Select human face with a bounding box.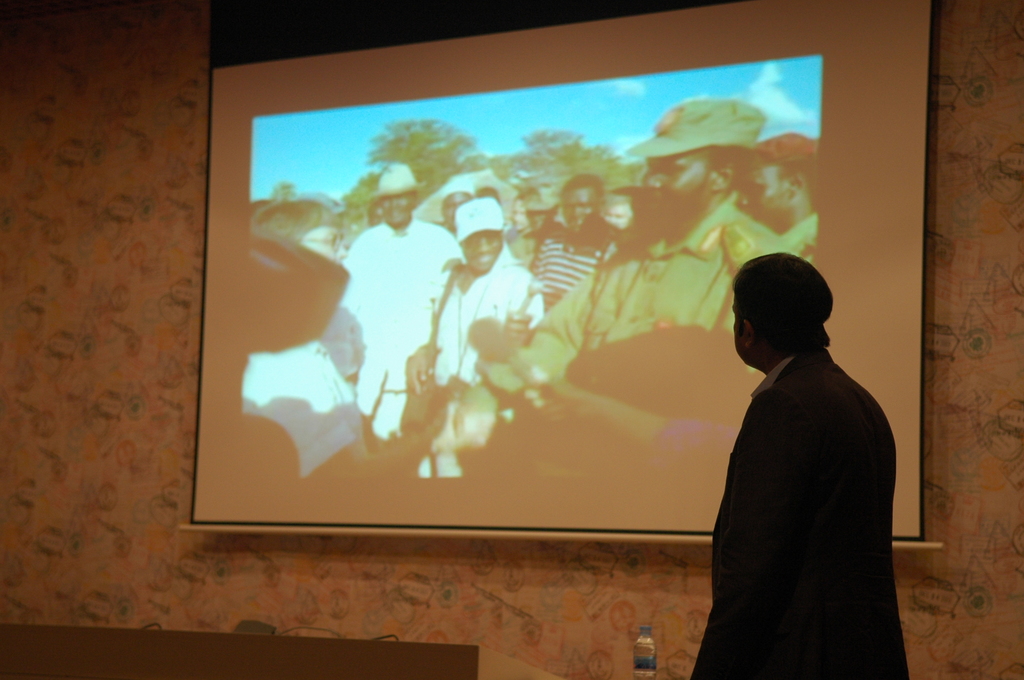
378/190/412/223.
